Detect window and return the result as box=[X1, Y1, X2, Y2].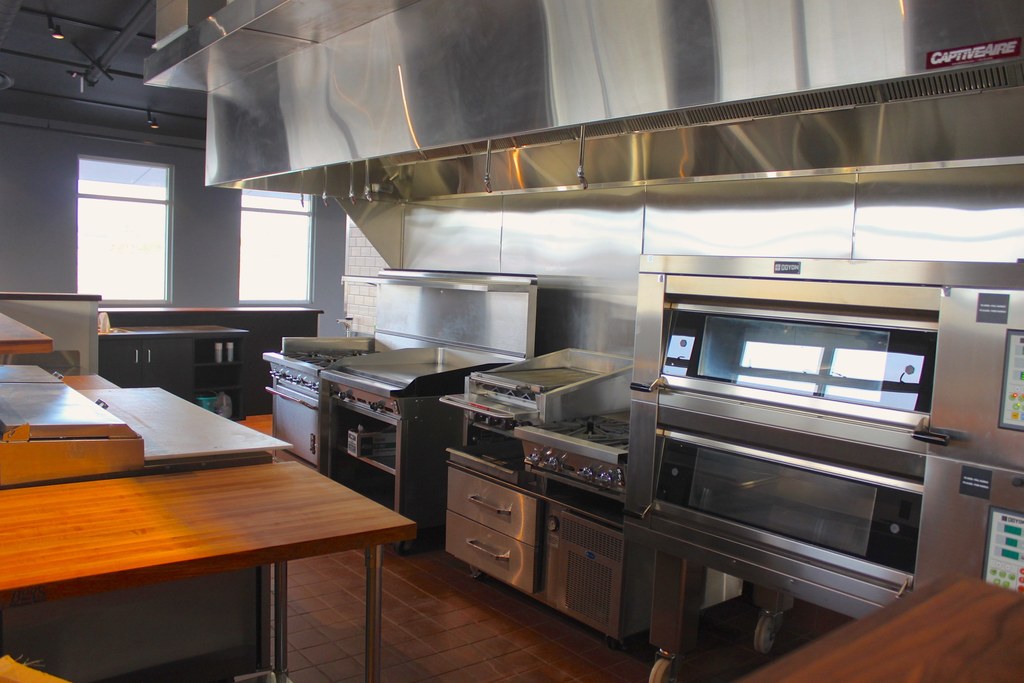
box=[69, 126, 199, 301].
